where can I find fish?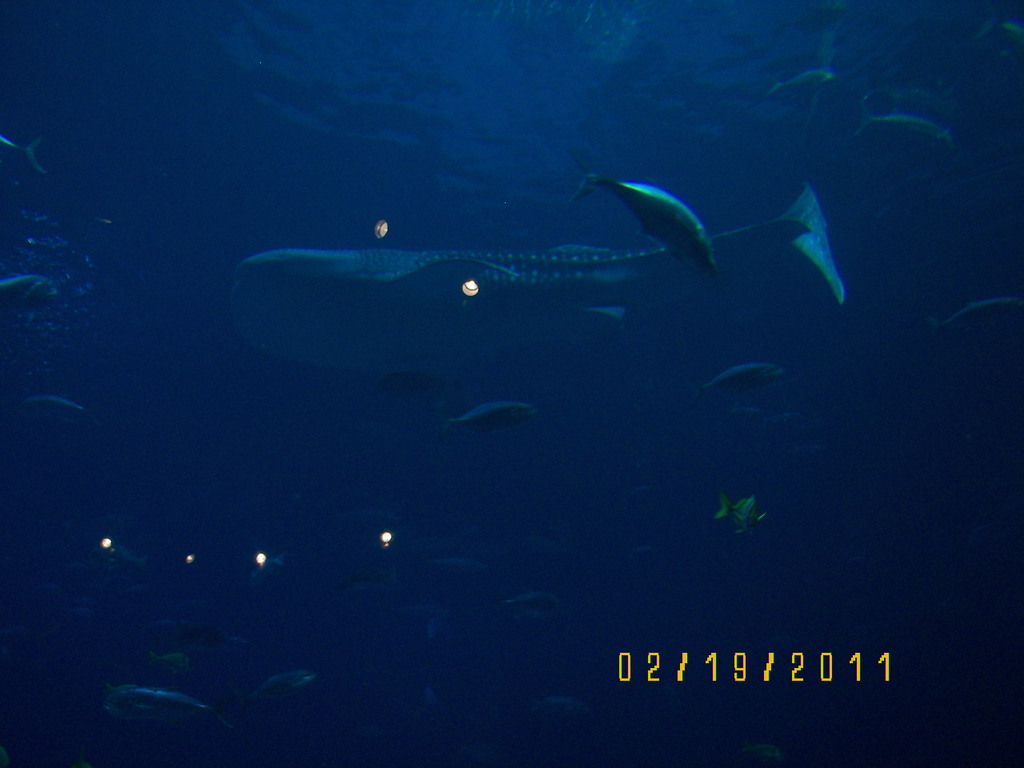
You can find it at {"left": 765, "top": 69, "right": 834, "bottom": 95}.
